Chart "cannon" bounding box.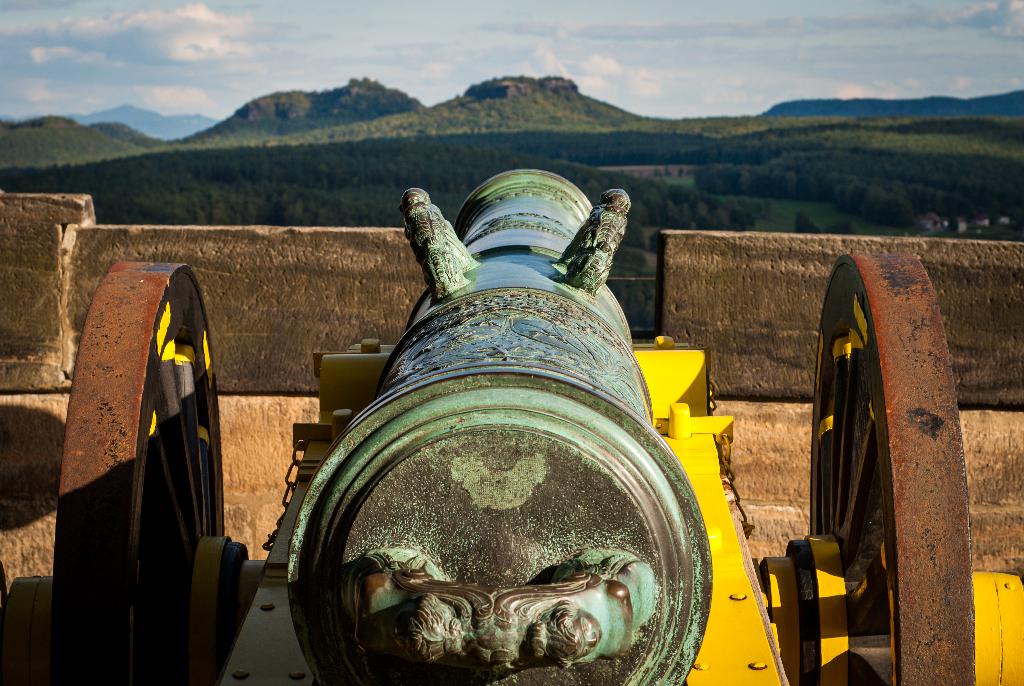
Charted: pyautogui.locateOnScreen(50, 171, 1023, 685).
